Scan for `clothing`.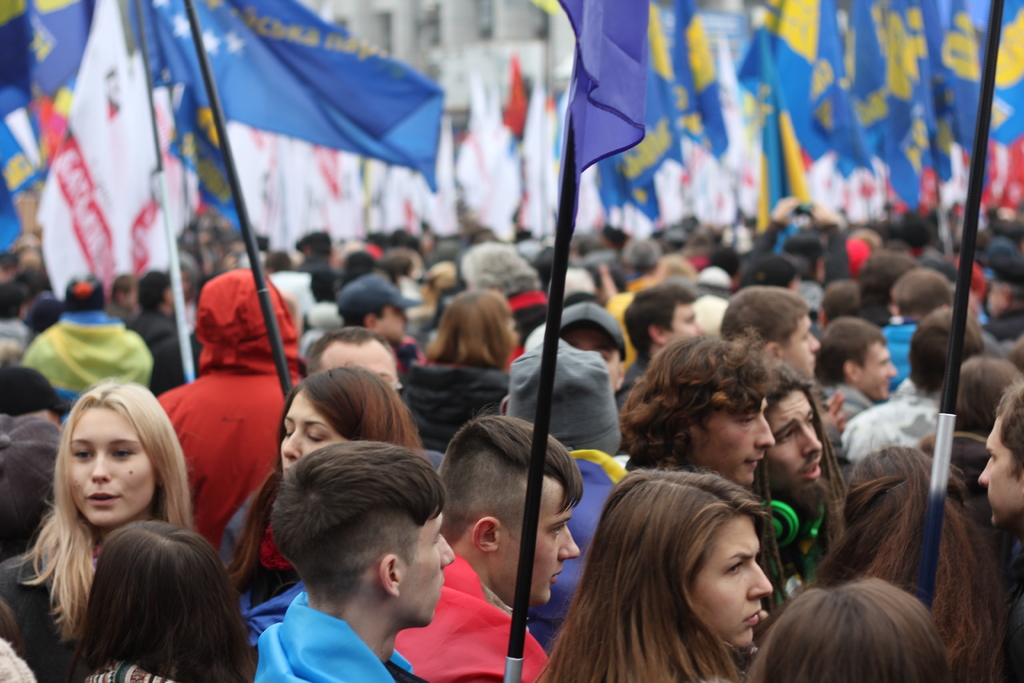
Scan result: box=[255, 583, 392, 682].
